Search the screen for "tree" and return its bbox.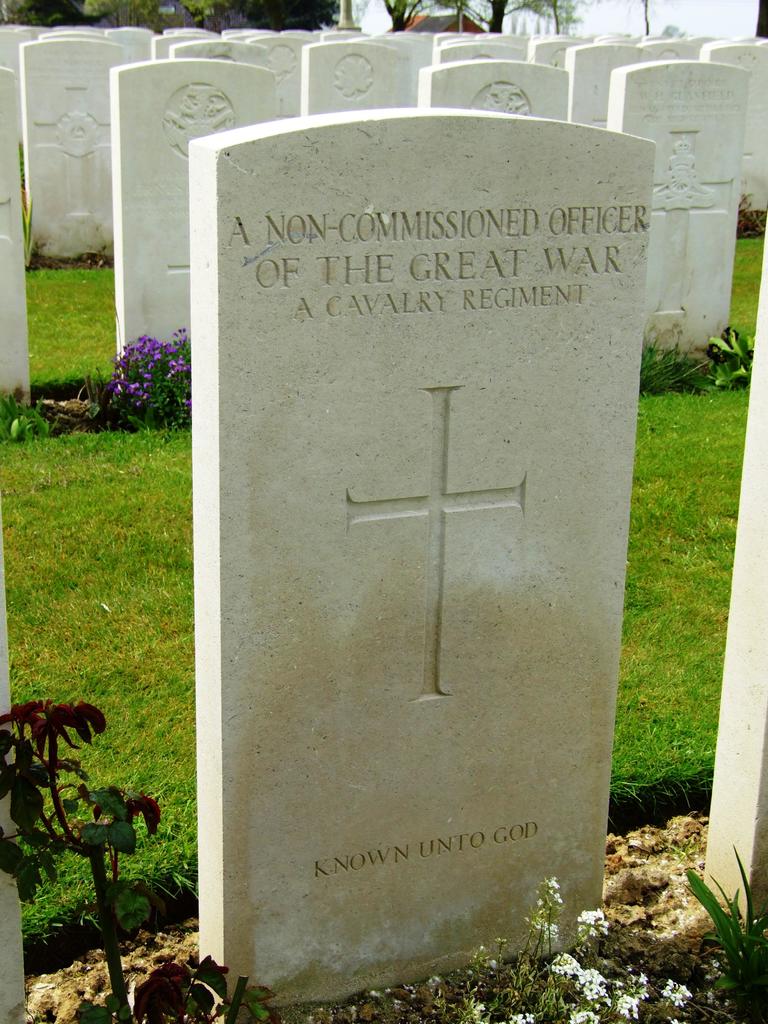
Found: box(222, 0, 340, 29).
